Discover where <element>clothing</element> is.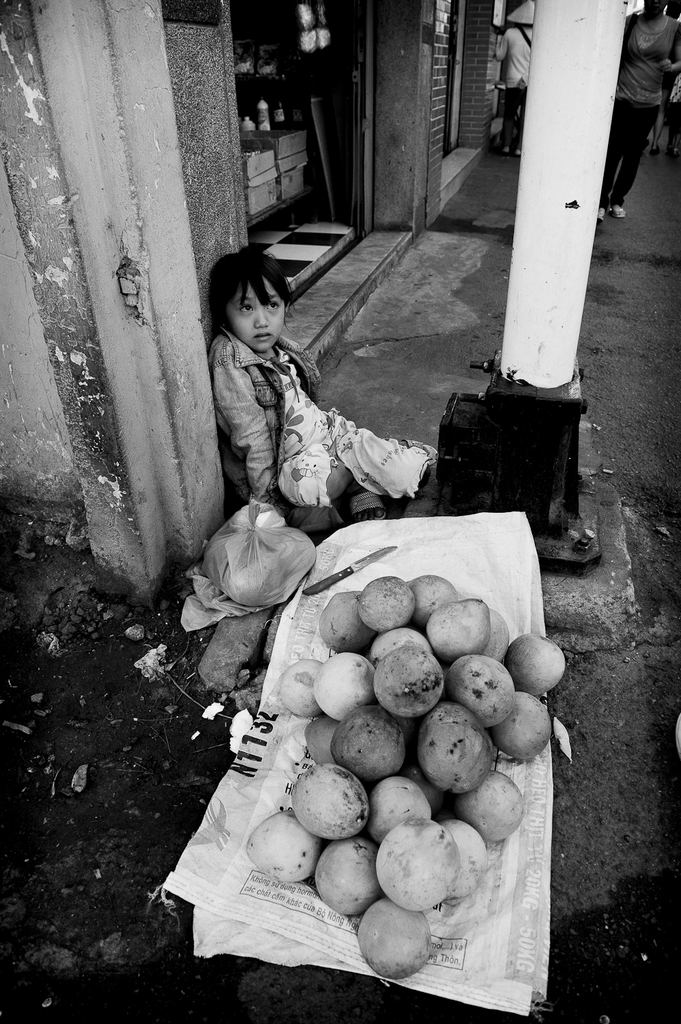
Discovered at (left=607, top=0, right=680, bottom=199).
